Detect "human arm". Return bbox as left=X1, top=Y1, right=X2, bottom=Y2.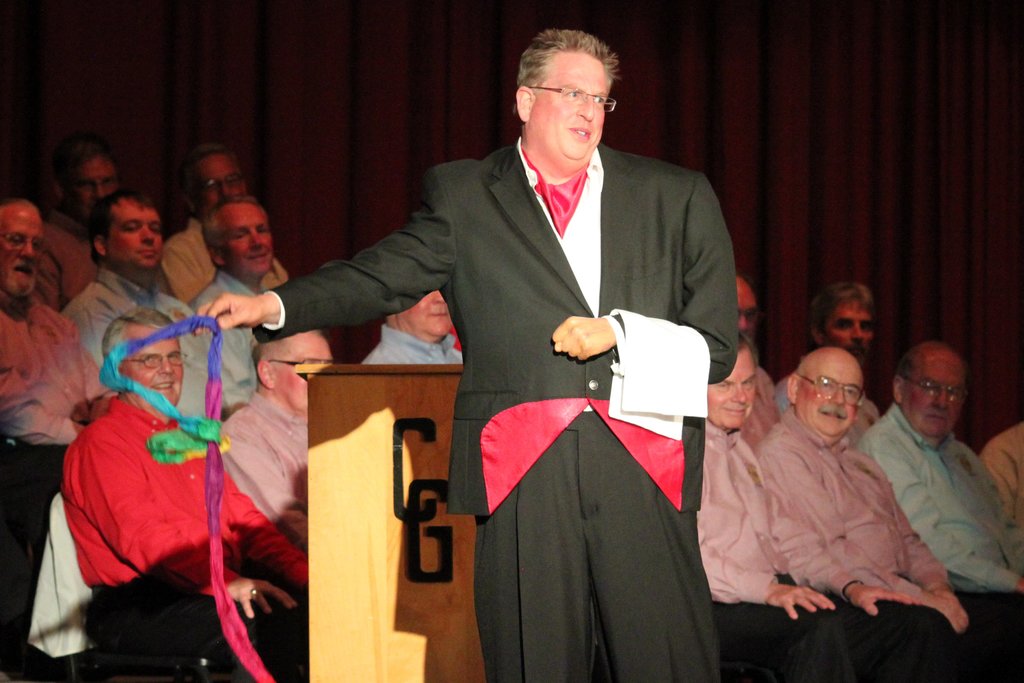
left=979, top=438, right=1018, bottom=525.
